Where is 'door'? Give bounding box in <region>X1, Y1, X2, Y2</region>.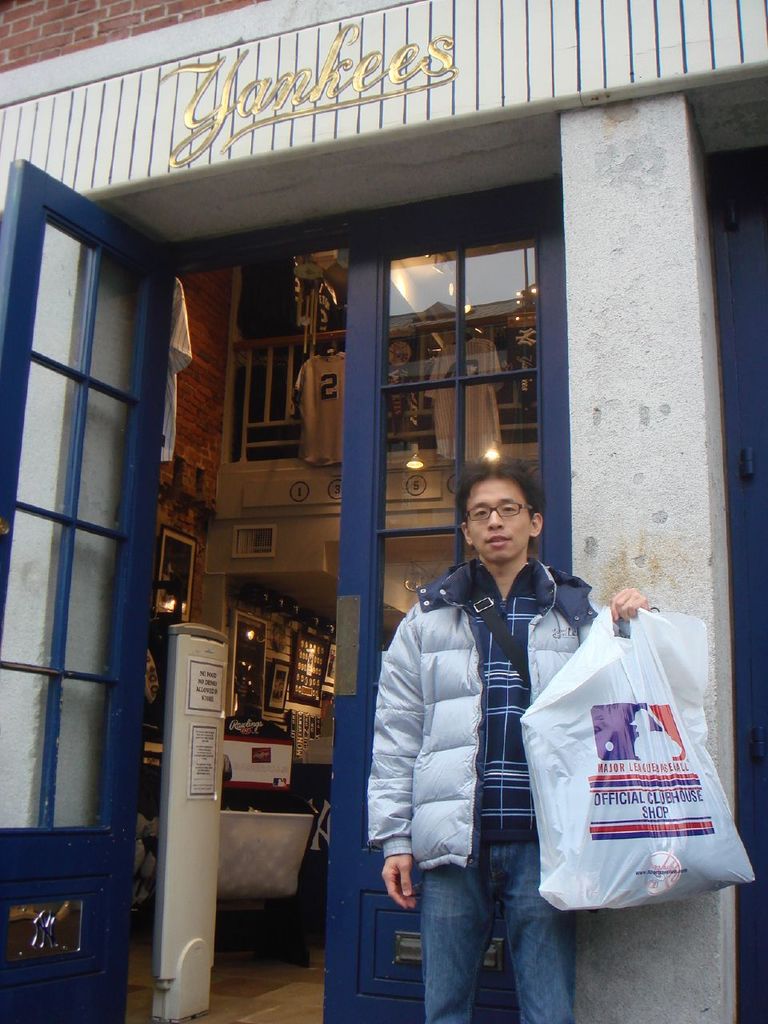
<region>320, 194, 556, 1023</region>.
